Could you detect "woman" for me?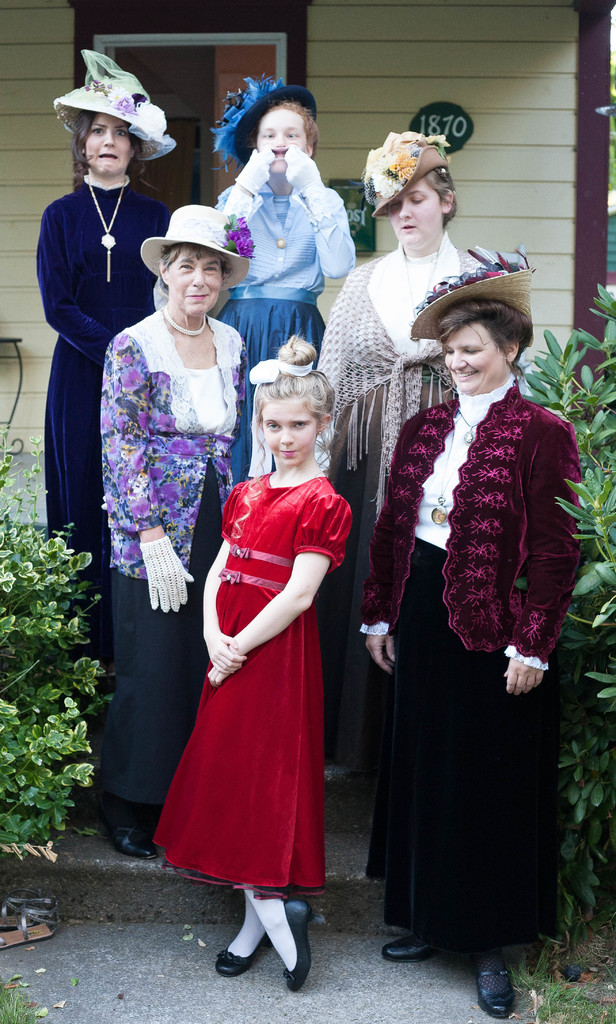
Detection result: [216,79,339,504].
